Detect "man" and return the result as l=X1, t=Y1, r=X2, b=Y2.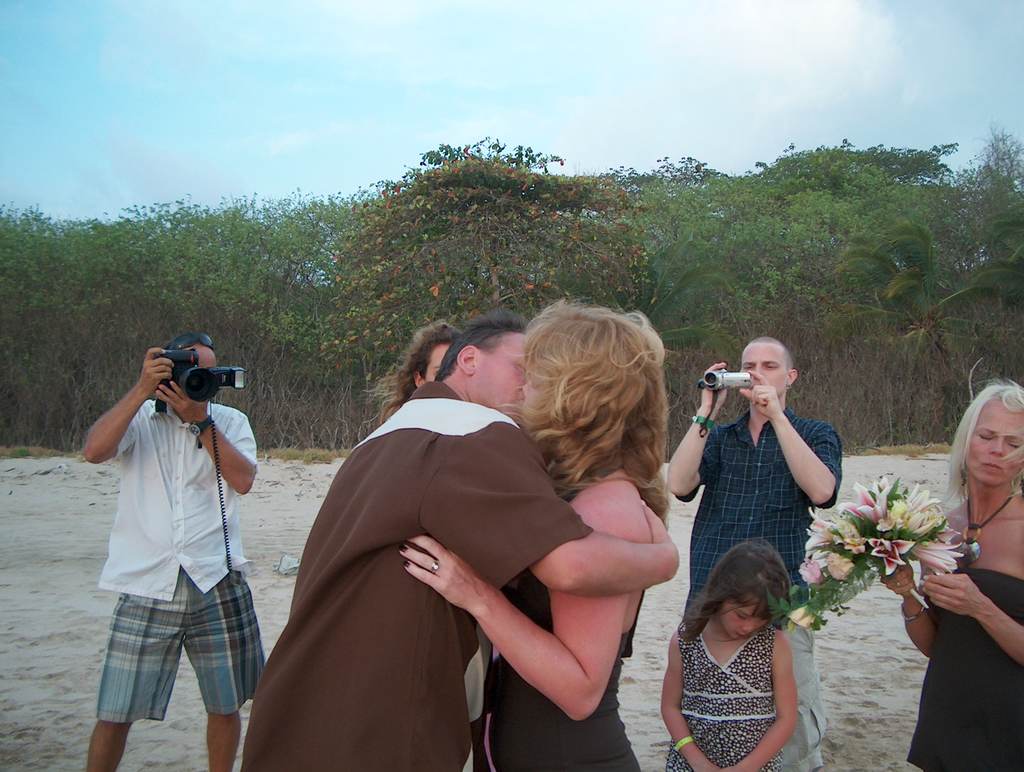
l=234, t=309, r=696, b=771.
